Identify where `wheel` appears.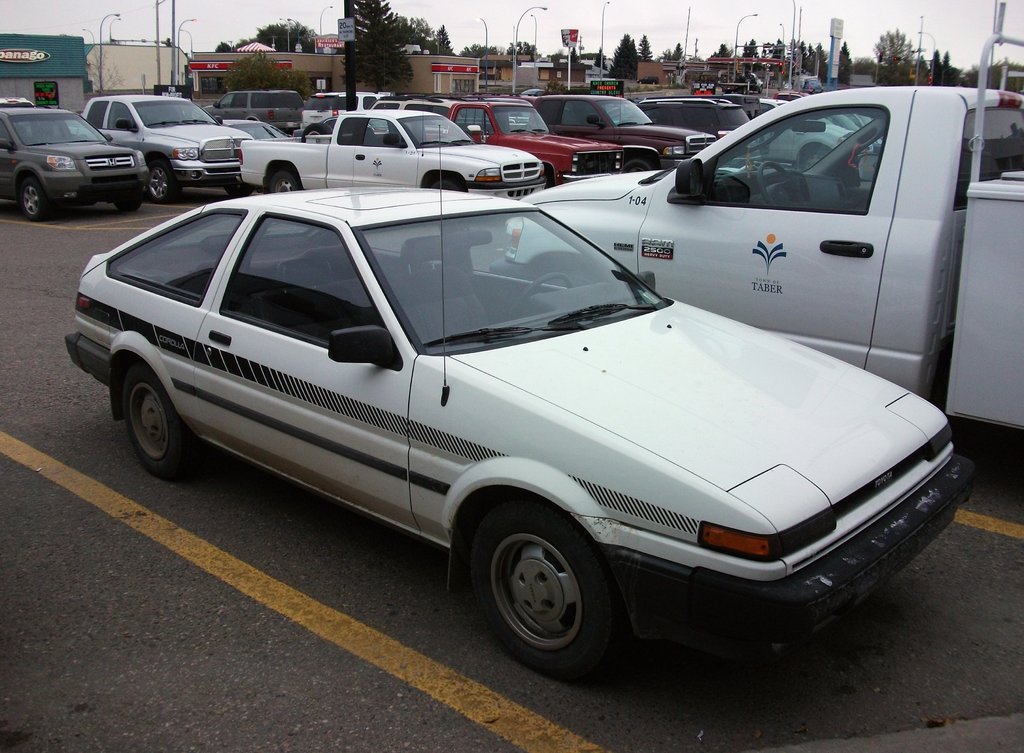
Appears at Rect(220, 177, 254, 197).
